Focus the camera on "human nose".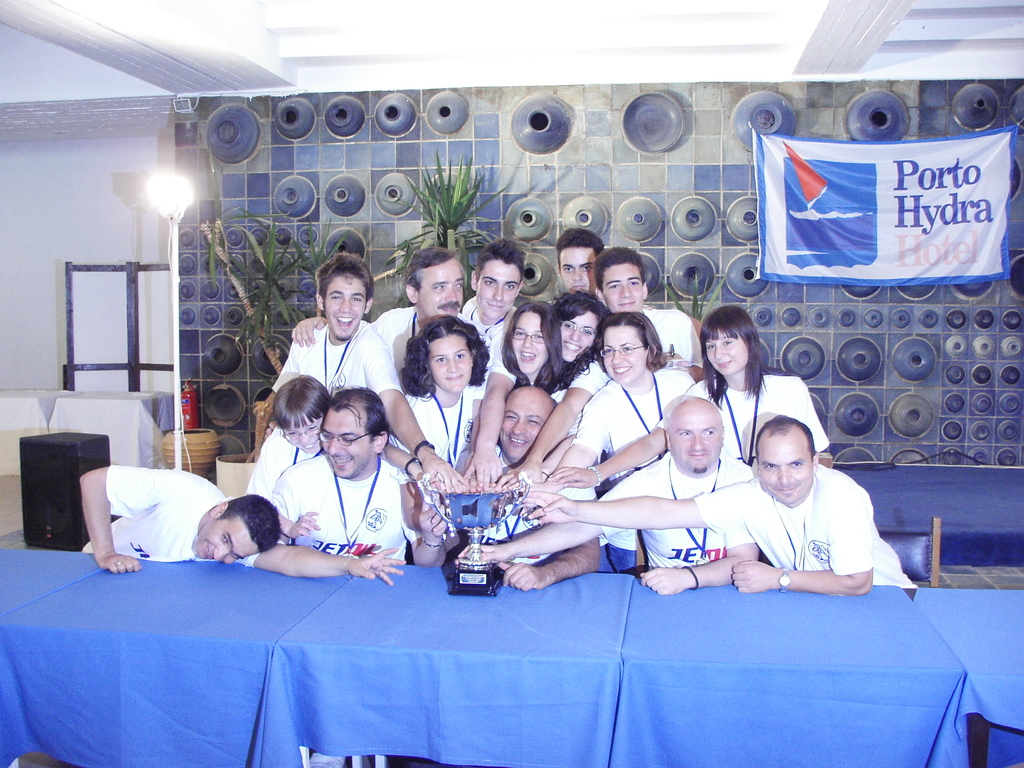
Focus region: {"left": 690, "top": 433, "right": 706, "bottom": 453}.
